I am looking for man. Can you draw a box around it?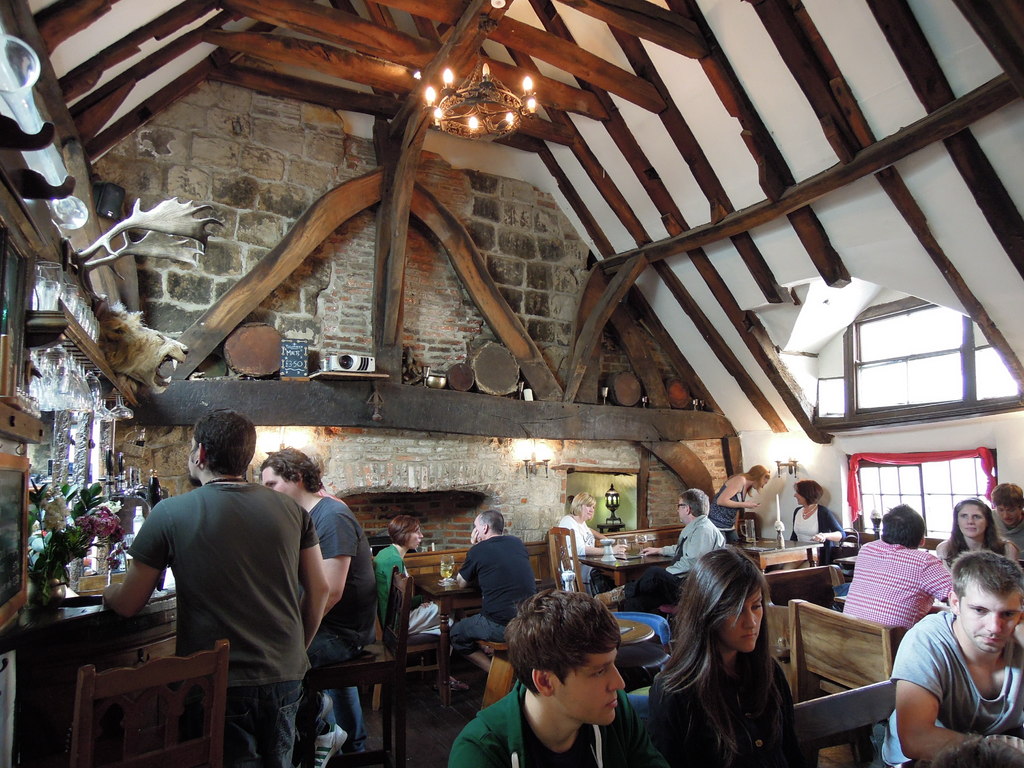
Sure, the bounding box is pyautogui.locateOnScreen(843, 504, 950, 640).
